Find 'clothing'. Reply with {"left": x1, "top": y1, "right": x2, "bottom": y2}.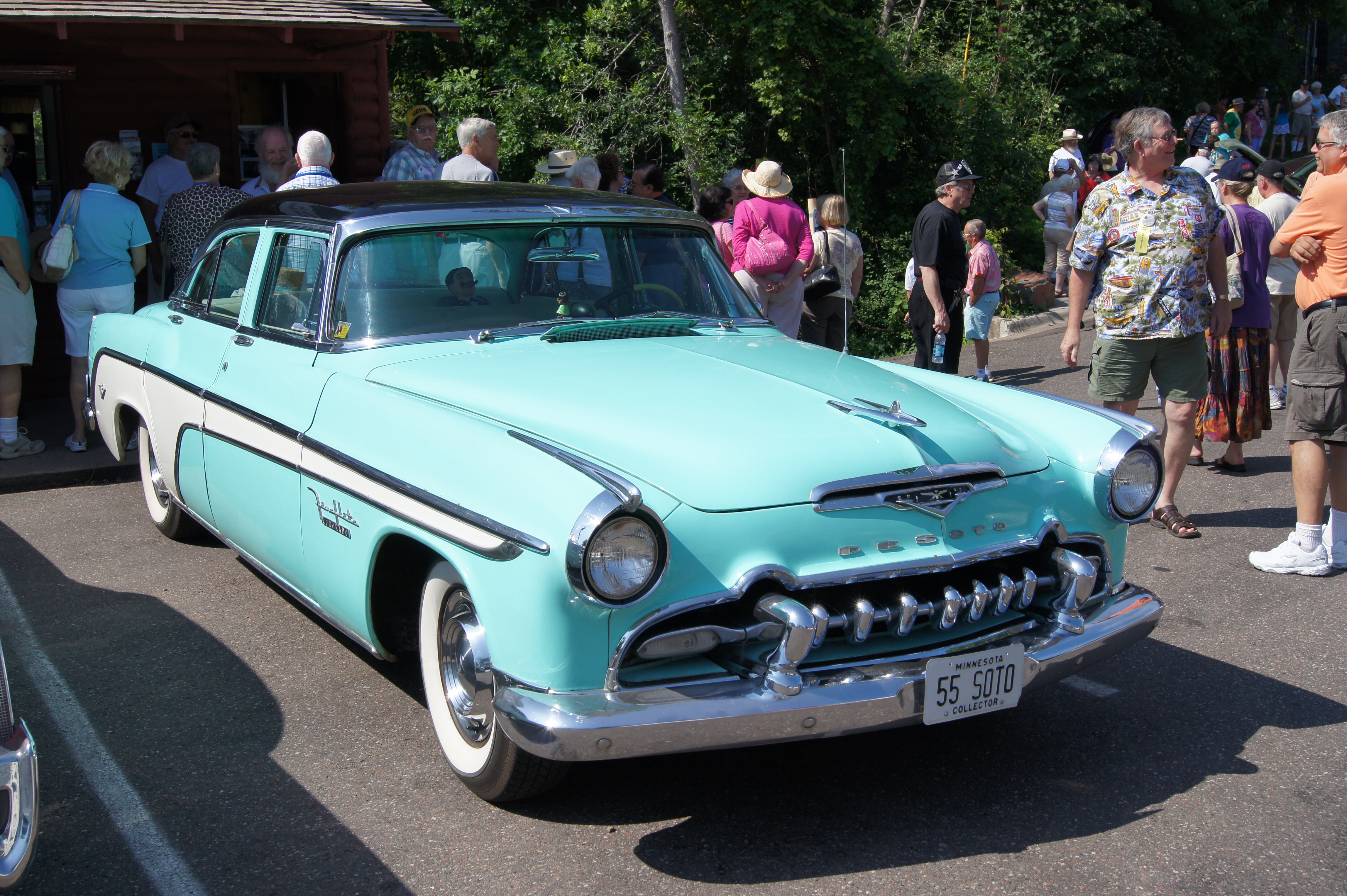
{"left": 380, "top": 26, "right": 385, "bottom": 40}.
